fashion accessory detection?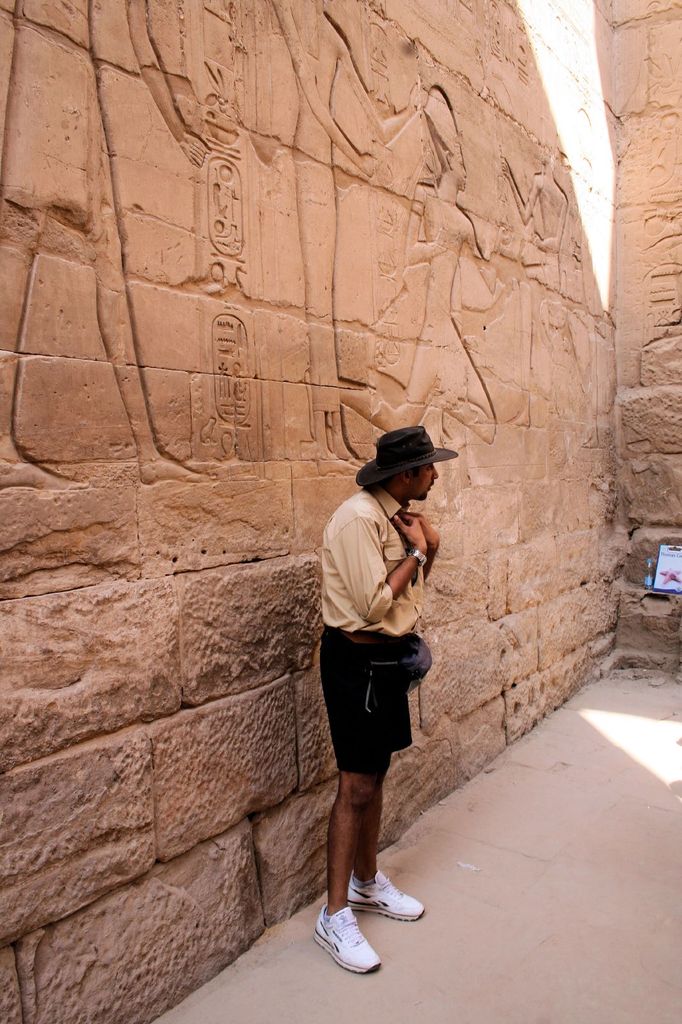
box(313, 903, 382, 975)
